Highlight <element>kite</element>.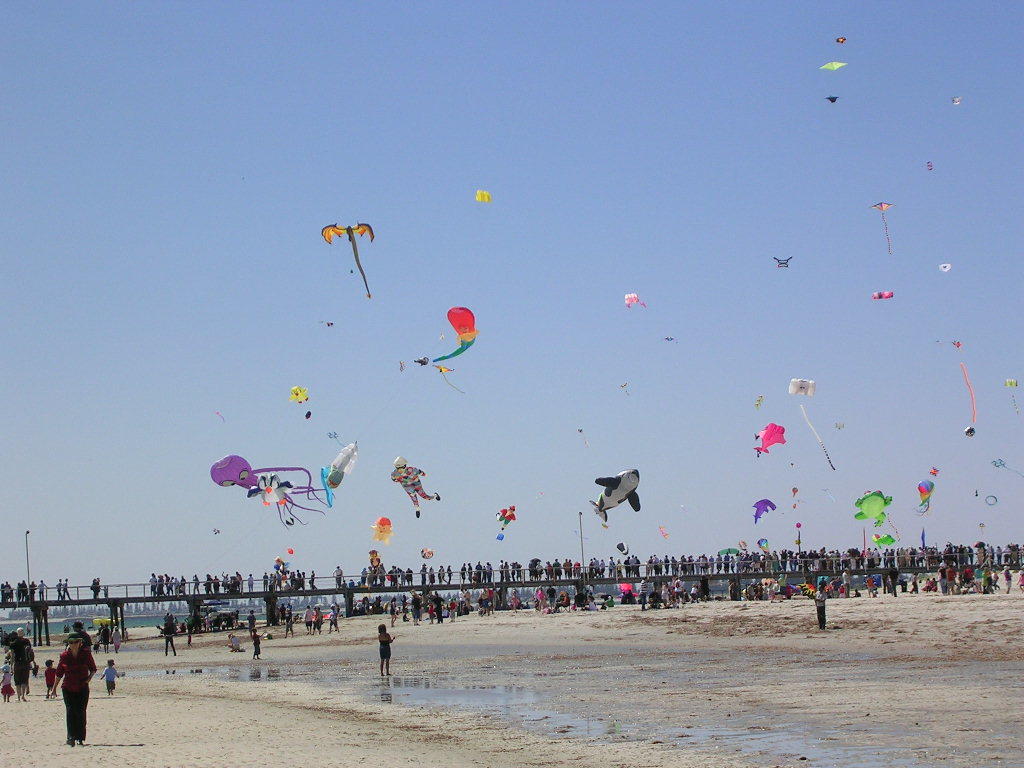
Highlighted region: {"x1": 420, "y1": 310, "x2": 488, "y2": 393}.
